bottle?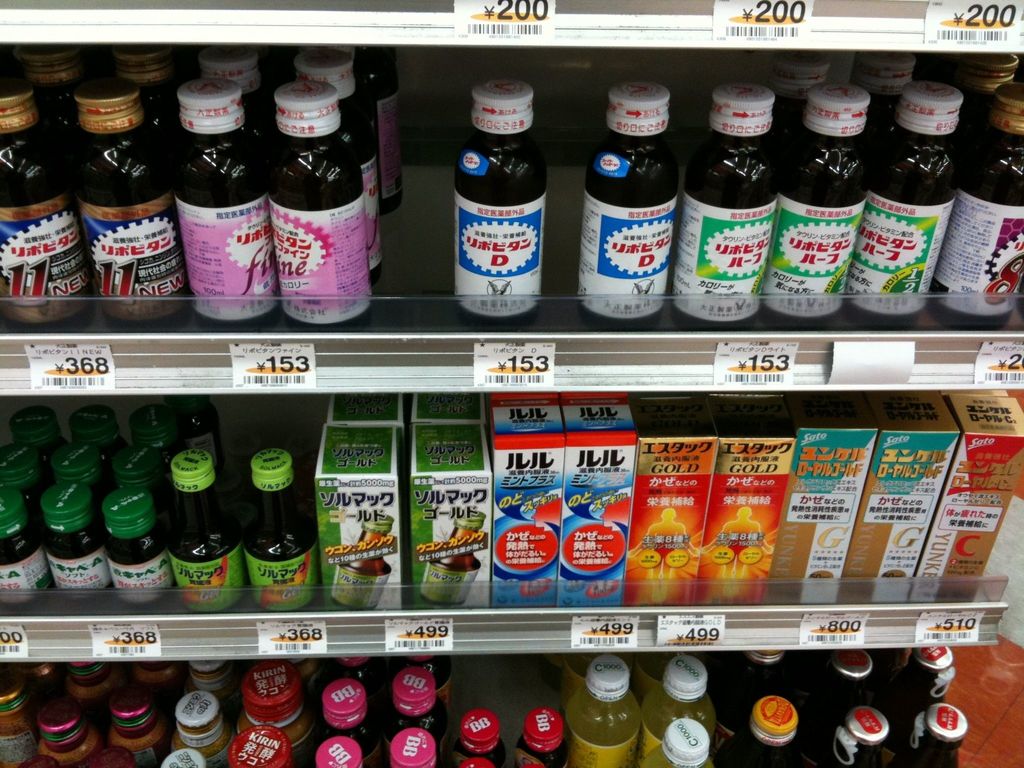
crop(804, 645, 890, 736)
